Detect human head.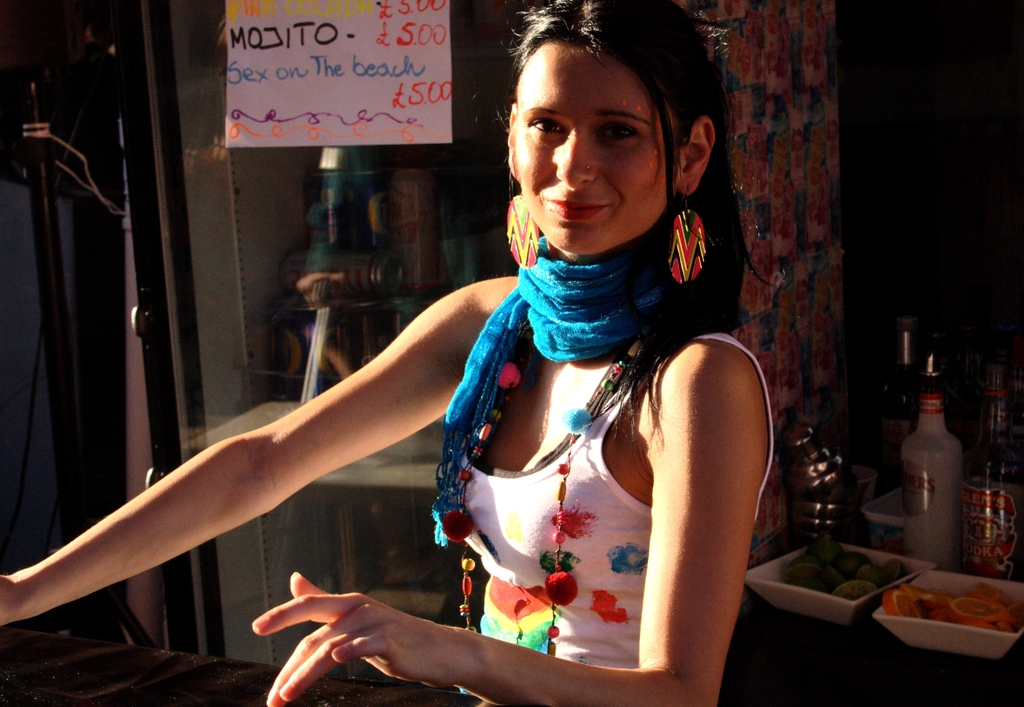
Detected at BBox(481, 8, 714, 267).
